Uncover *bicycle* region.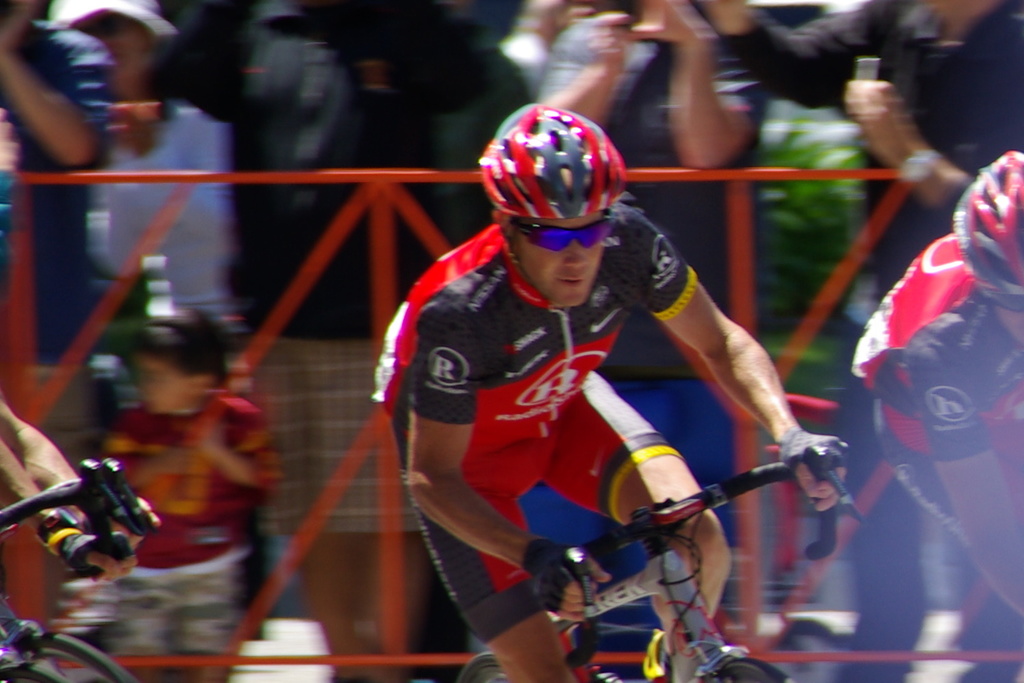
Uncovered: 454 447 866 682.
